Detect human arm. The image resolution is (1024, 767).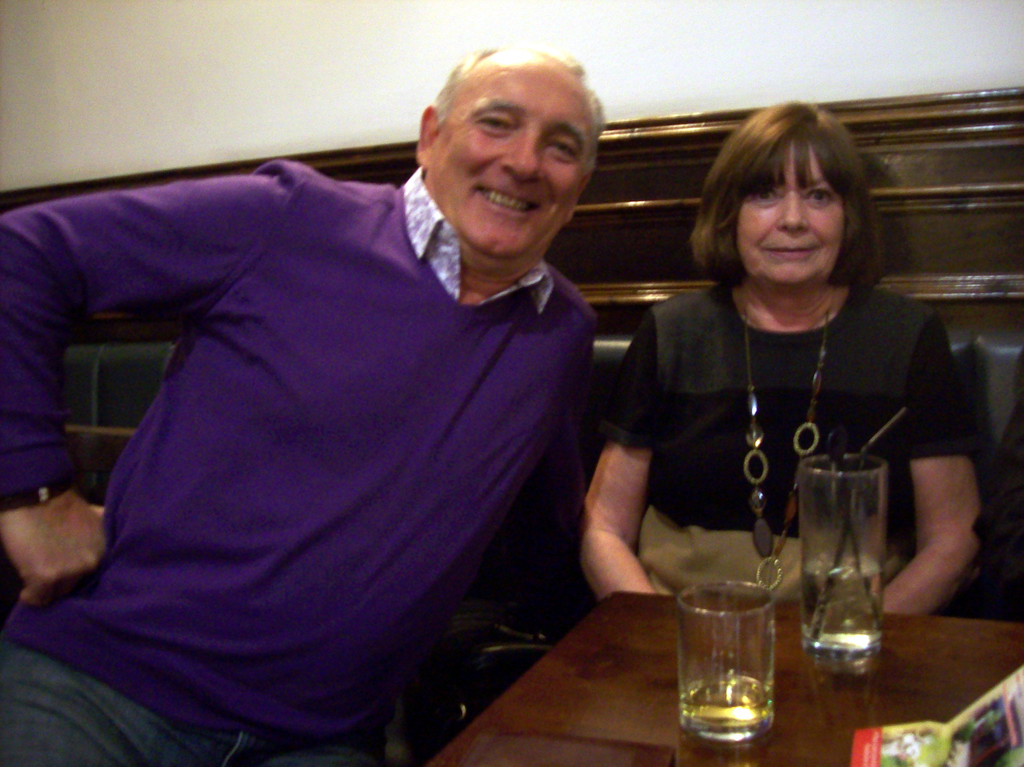
locate(577, 311, 685, 602).
